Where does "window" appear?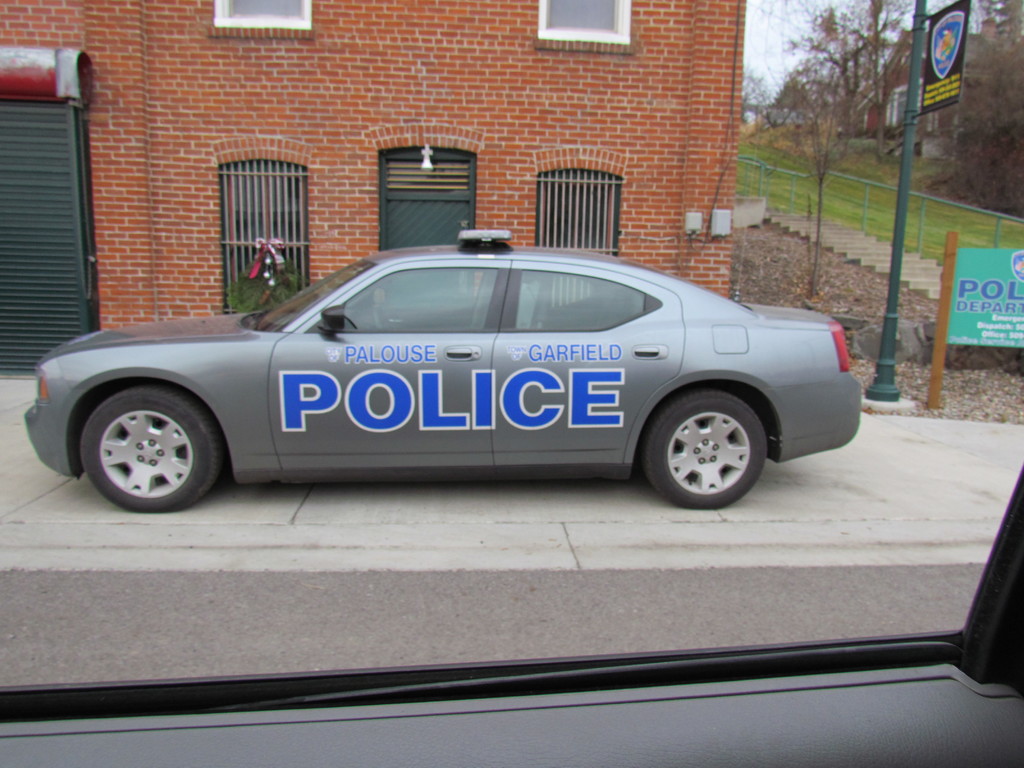
Appears at 228/0/303/22.
